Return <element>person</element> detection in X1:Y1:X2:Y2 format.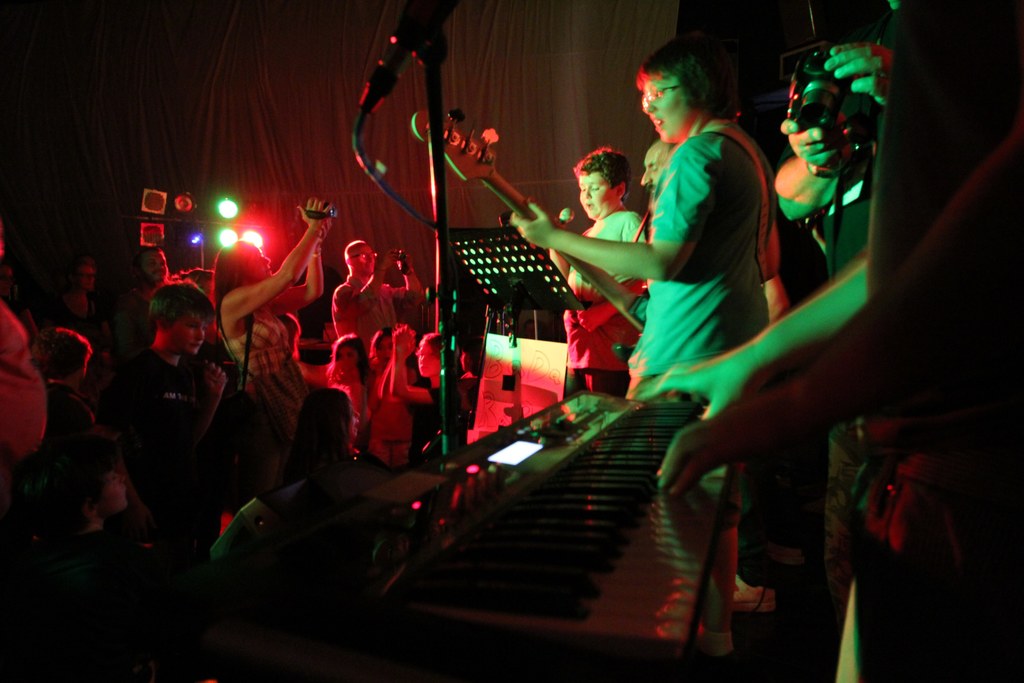
502:37:780:656.
